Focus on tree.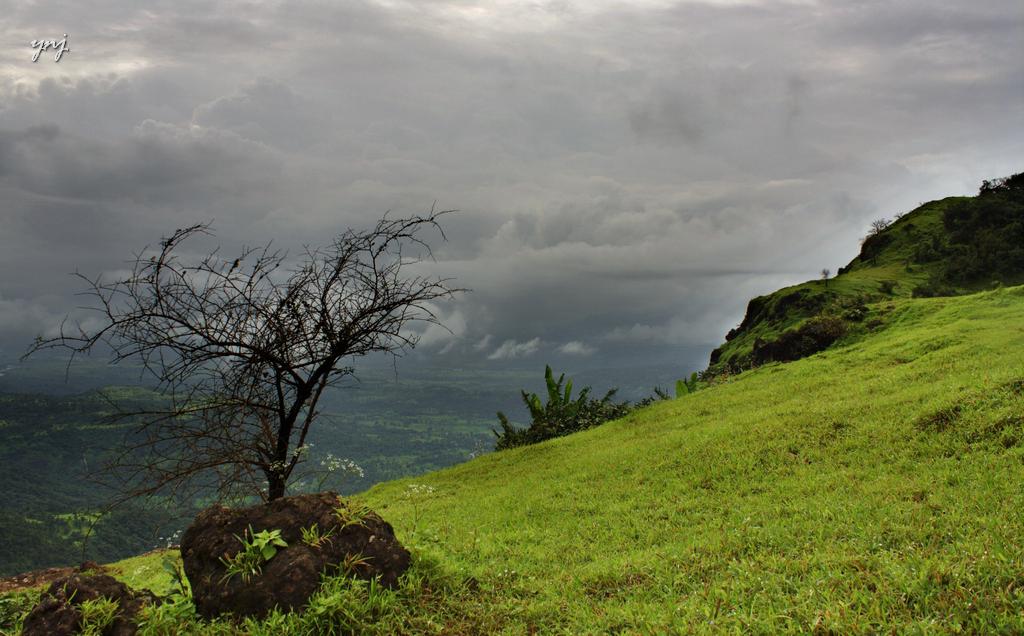
Focused at region(7, 202, 461, 521).
